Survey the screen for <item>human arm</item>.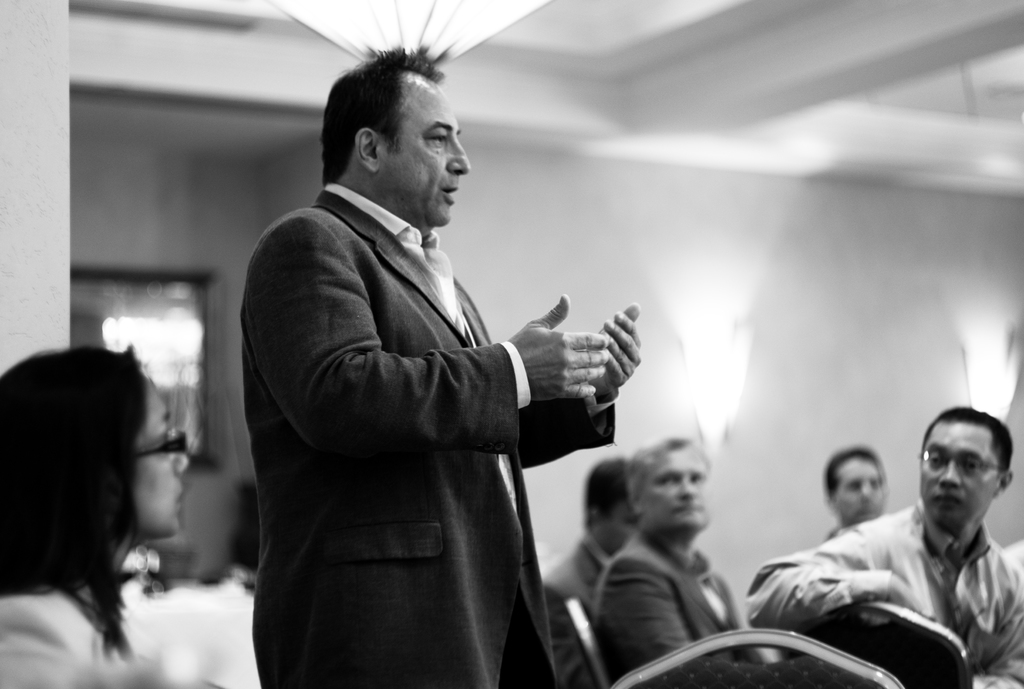
Survey found: (x1=0, y1=596, x2=68, y2=688).
